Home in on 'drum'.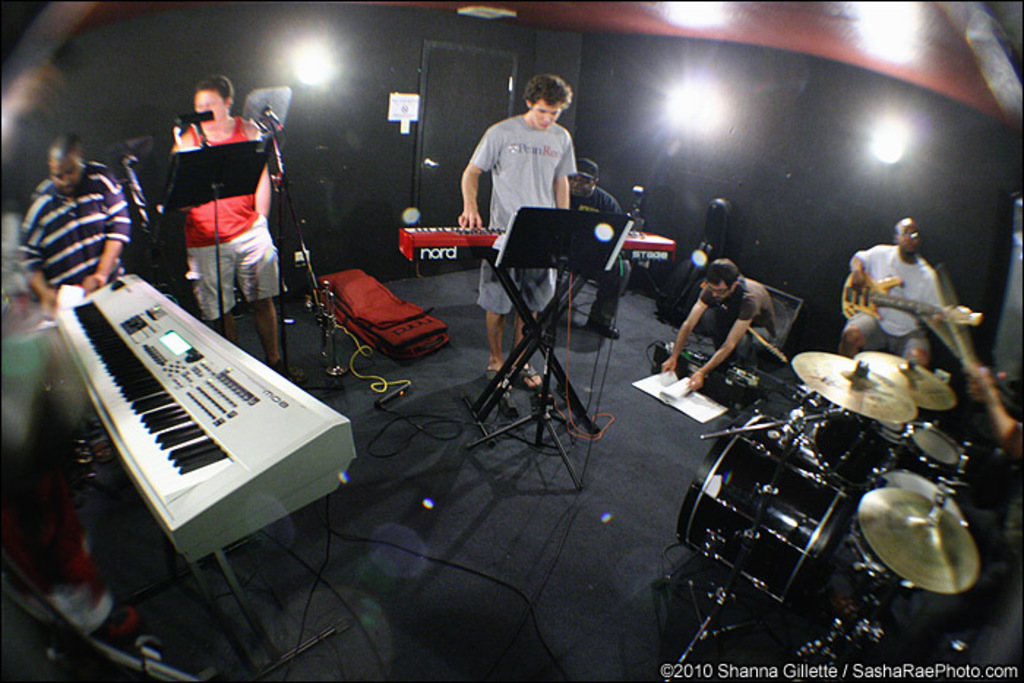
Homed in at bbox=[903, 423, 970, 483].
